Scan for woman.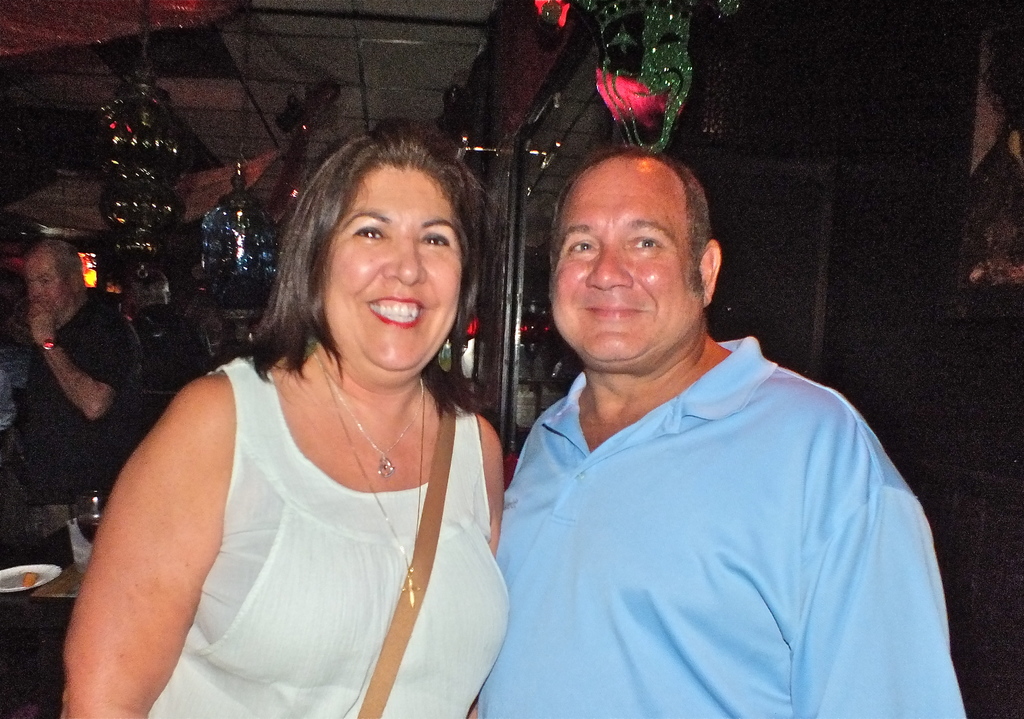
Scan result: (left=67, top=128, right=536, bottom=708).
